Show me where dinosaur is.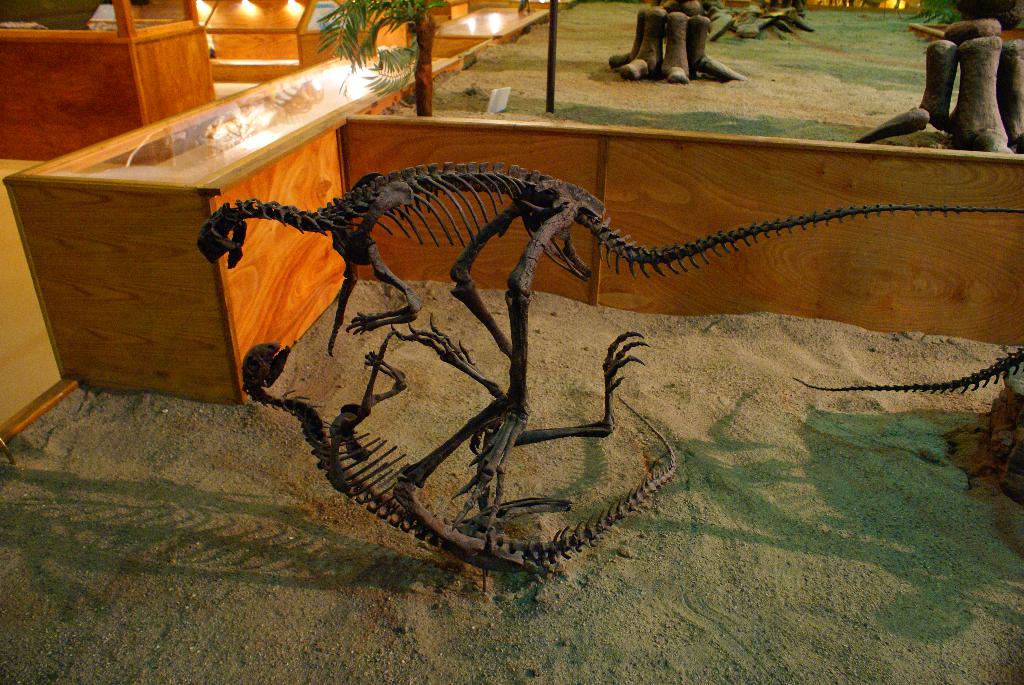
dinosaur is at [left=248, top=313, right=680, bottom=598].
